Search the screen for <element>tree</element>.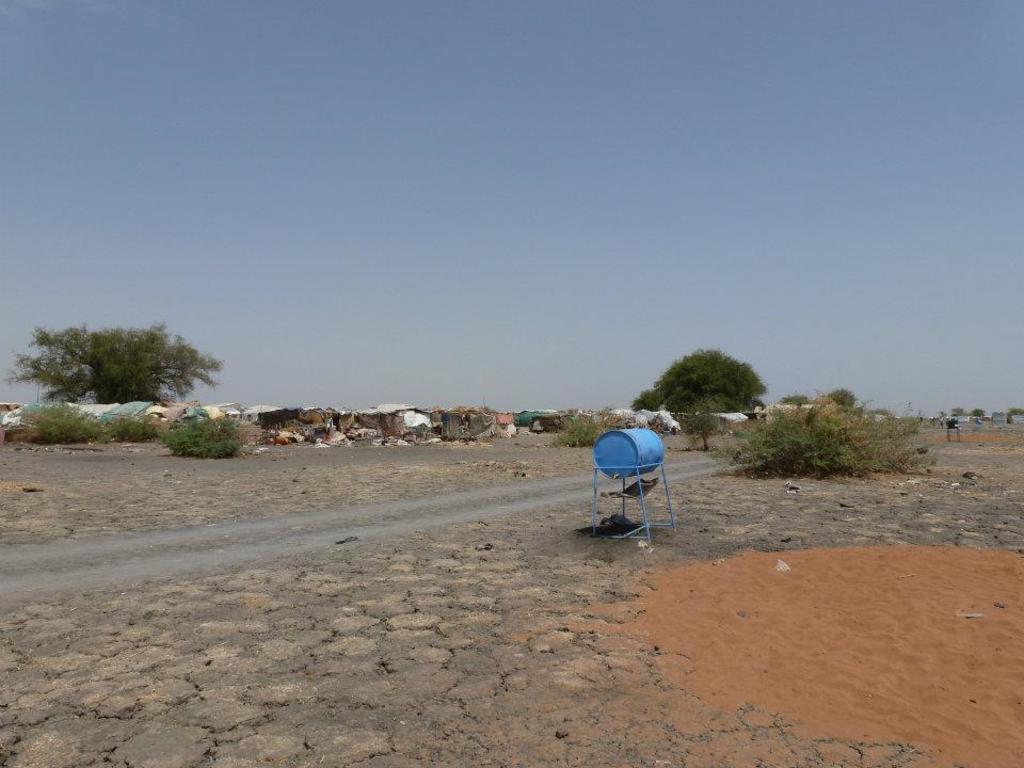
Found at <bbox>700, 395, 943, 489</bbox>.
